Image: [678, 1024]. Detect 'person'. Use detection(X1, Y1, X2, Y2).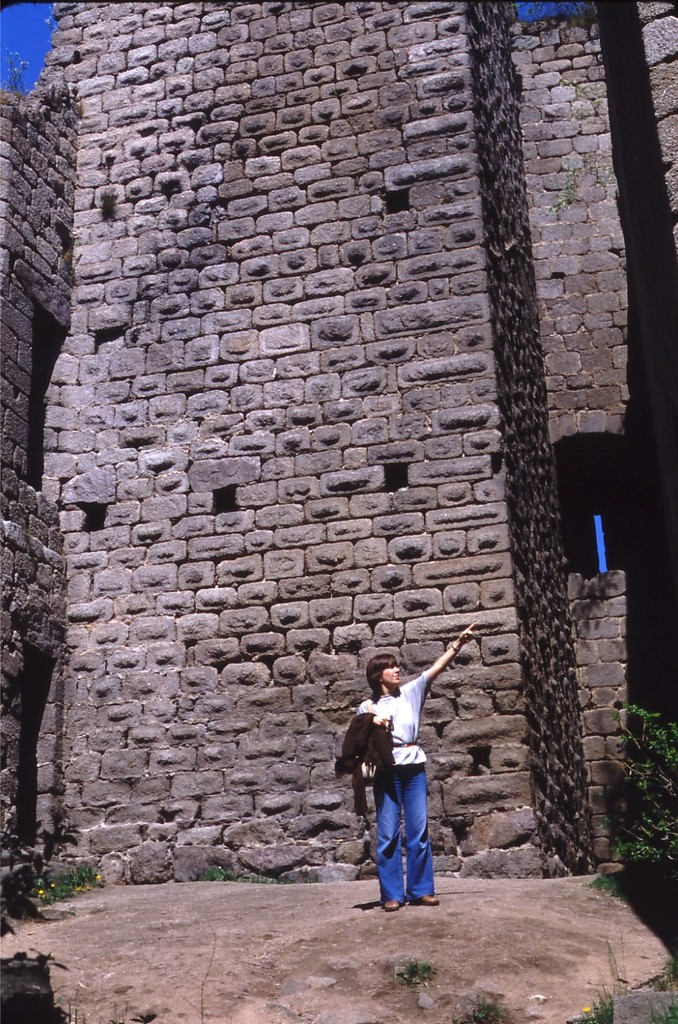
detection(349, 622, 476, 907).
